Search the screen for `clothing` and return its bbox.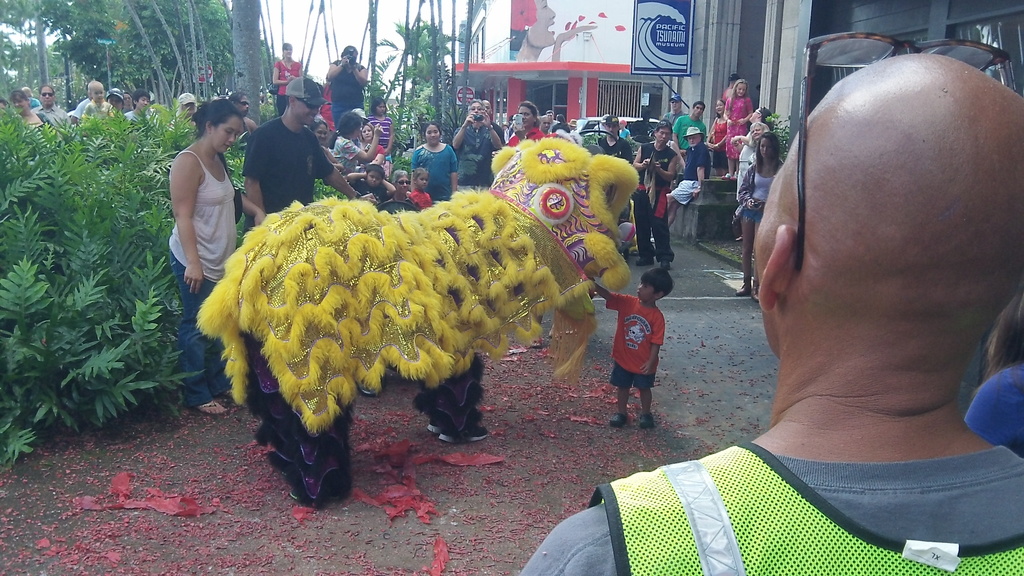
Found: crop(632, 140, 675, 260).
